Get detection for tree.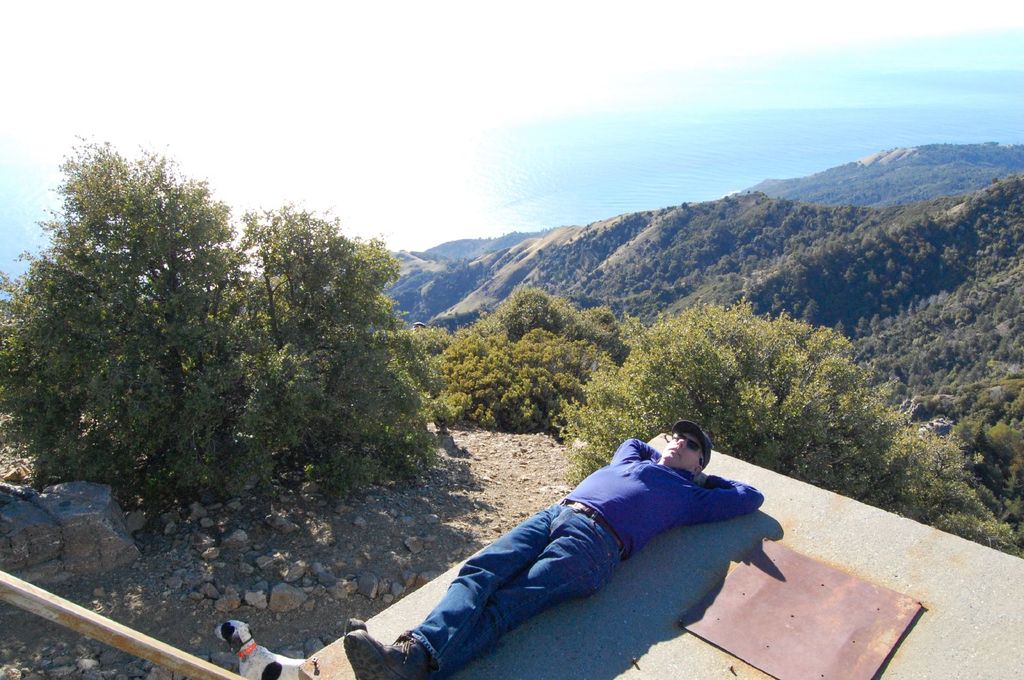
Detection: bbox=(424, 342, 617, 428).
